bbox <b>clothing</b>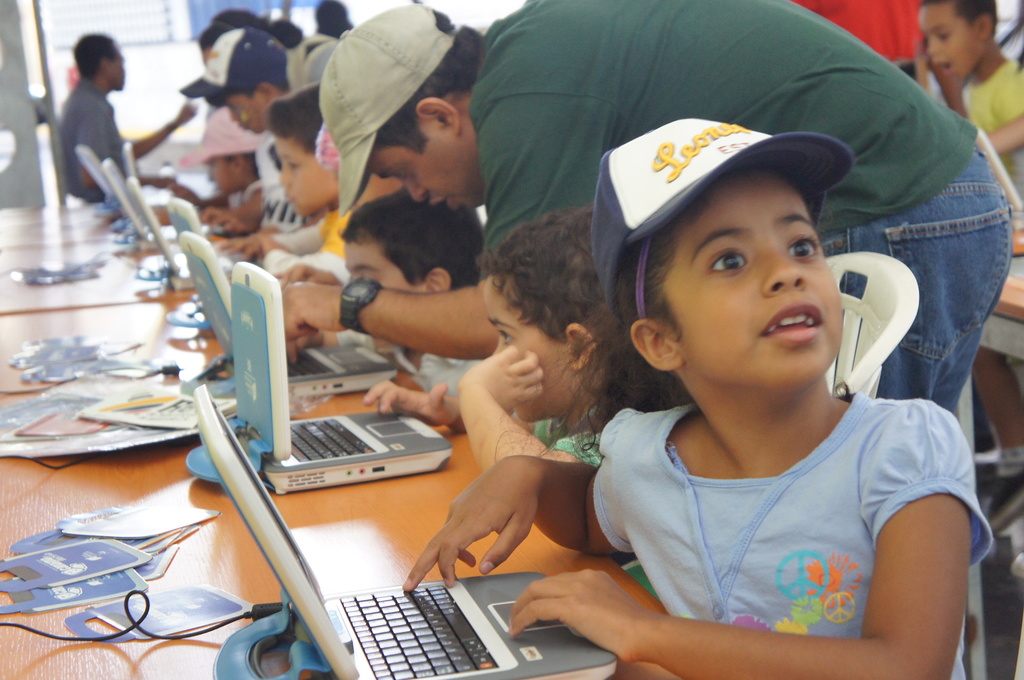
locate(803, 0, 918, 73)
